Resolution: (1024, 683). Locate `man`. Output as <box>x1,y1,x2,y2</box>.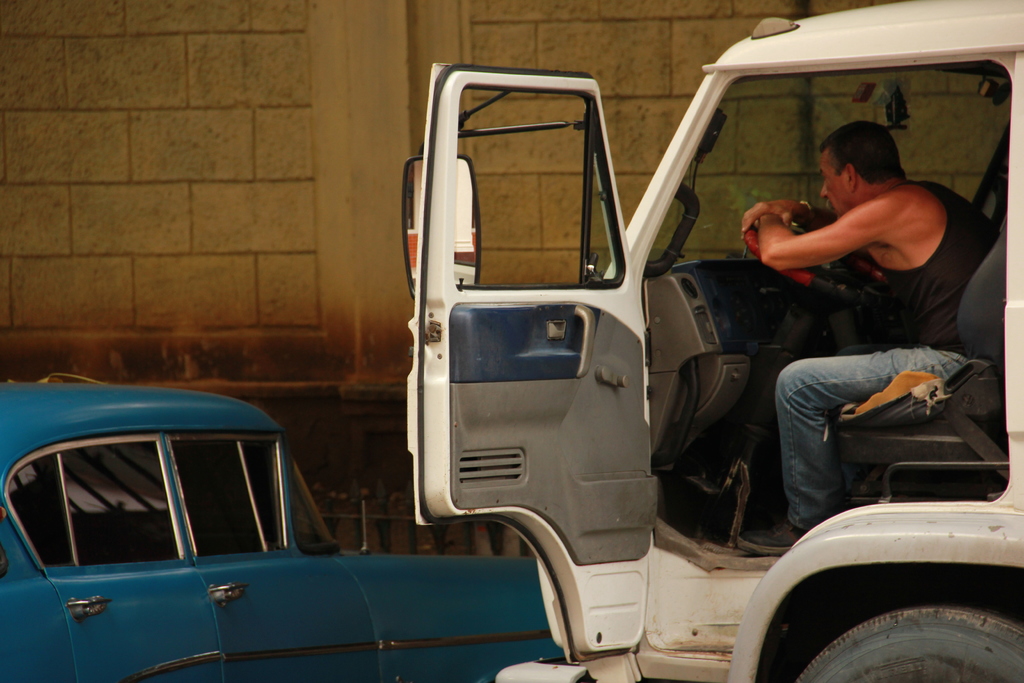
<box>711,104,982,534</box>.
